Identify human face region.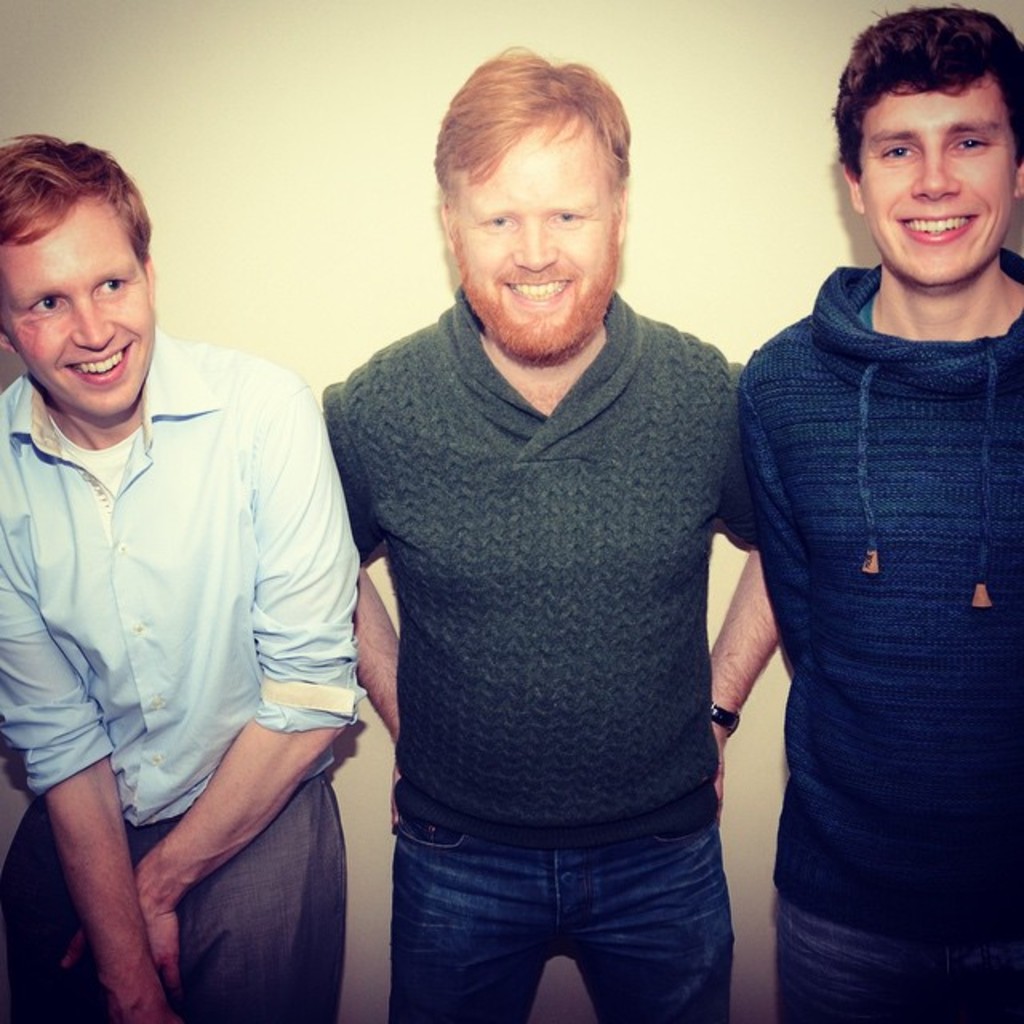
Region: <region>0, 203, 150, 419</region>.
